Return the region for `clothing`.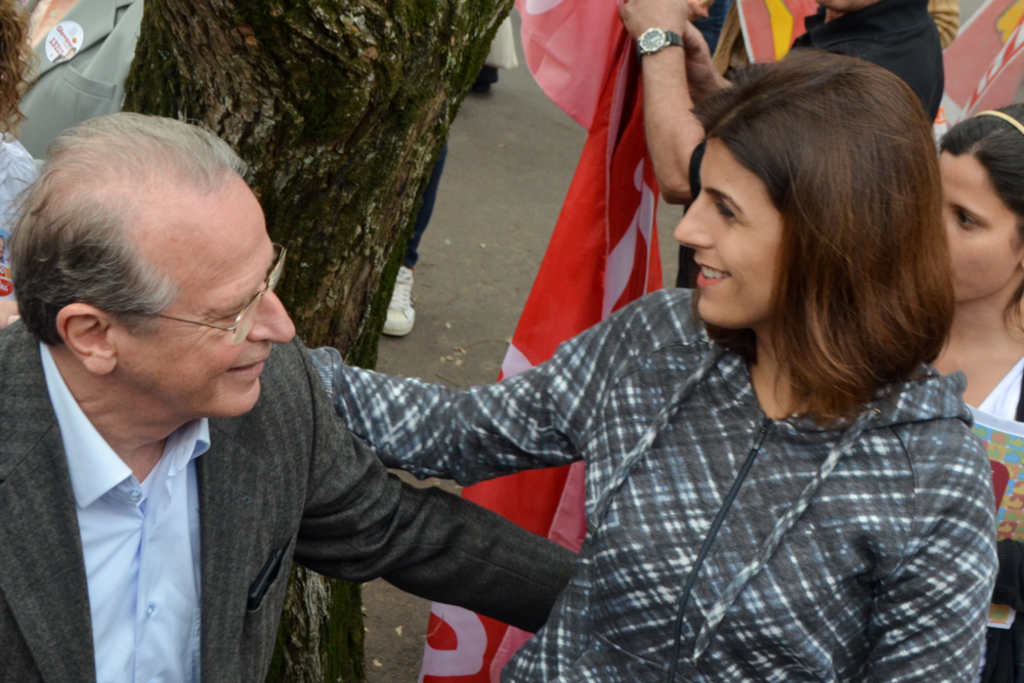
<bbox>0, 133, 40, 229</bbox>.
